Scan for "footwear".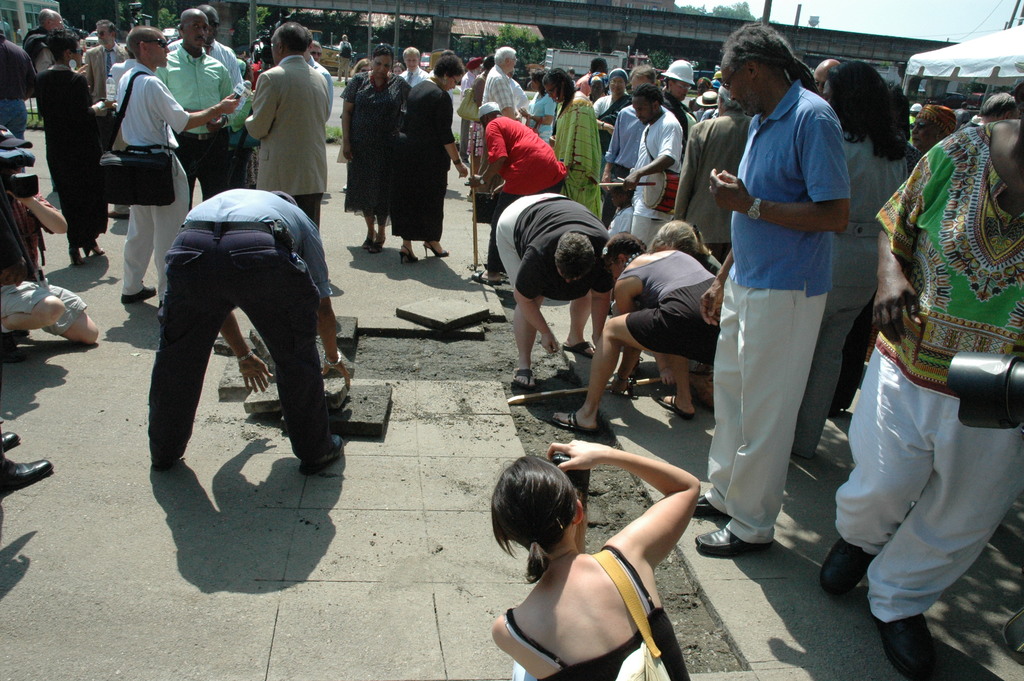
Scan result: (left=423, top=240, right=448, bottom=259).
